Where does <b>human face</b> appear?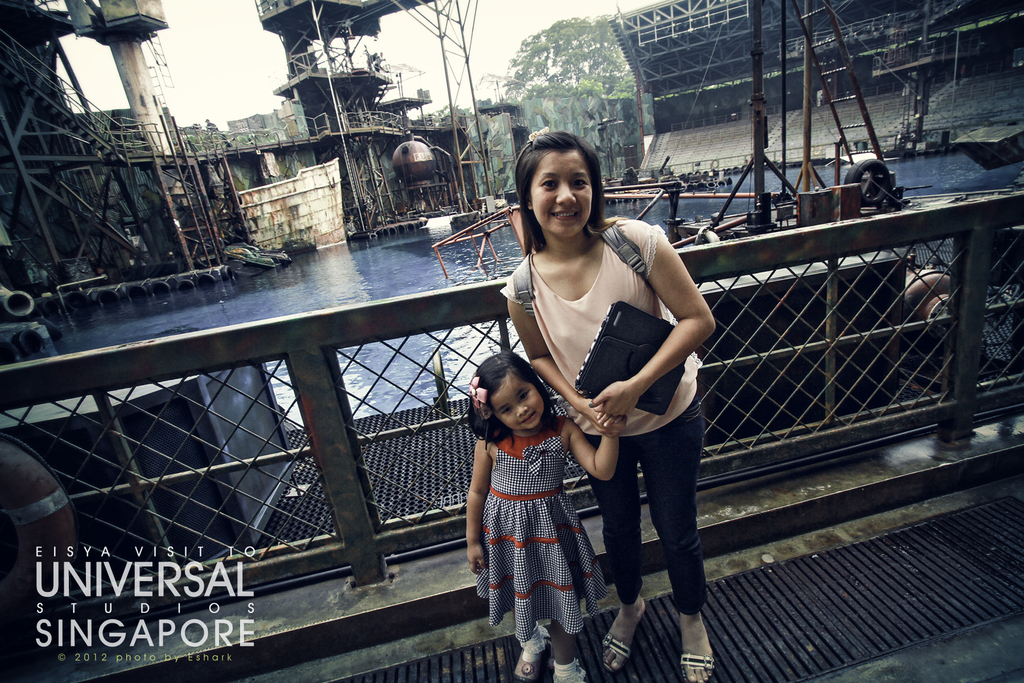
Appears at <bbox>531, 151, 591, 238</bbox>.
